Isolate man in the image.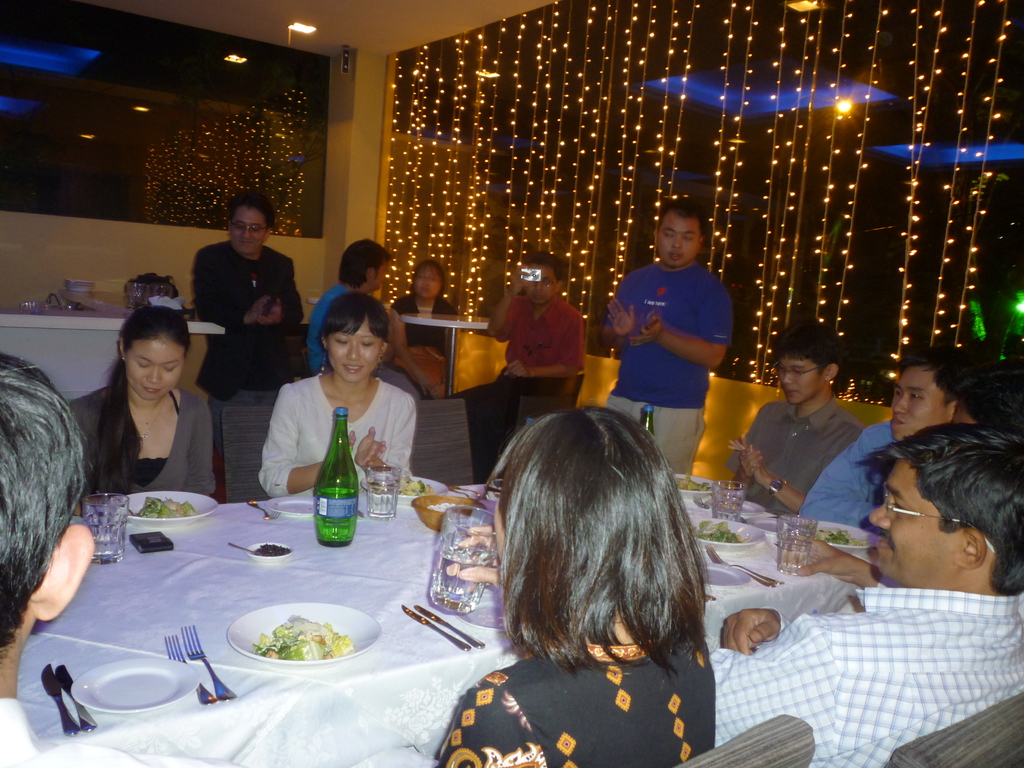
Isolated region: (796, 348, 968, 528).
